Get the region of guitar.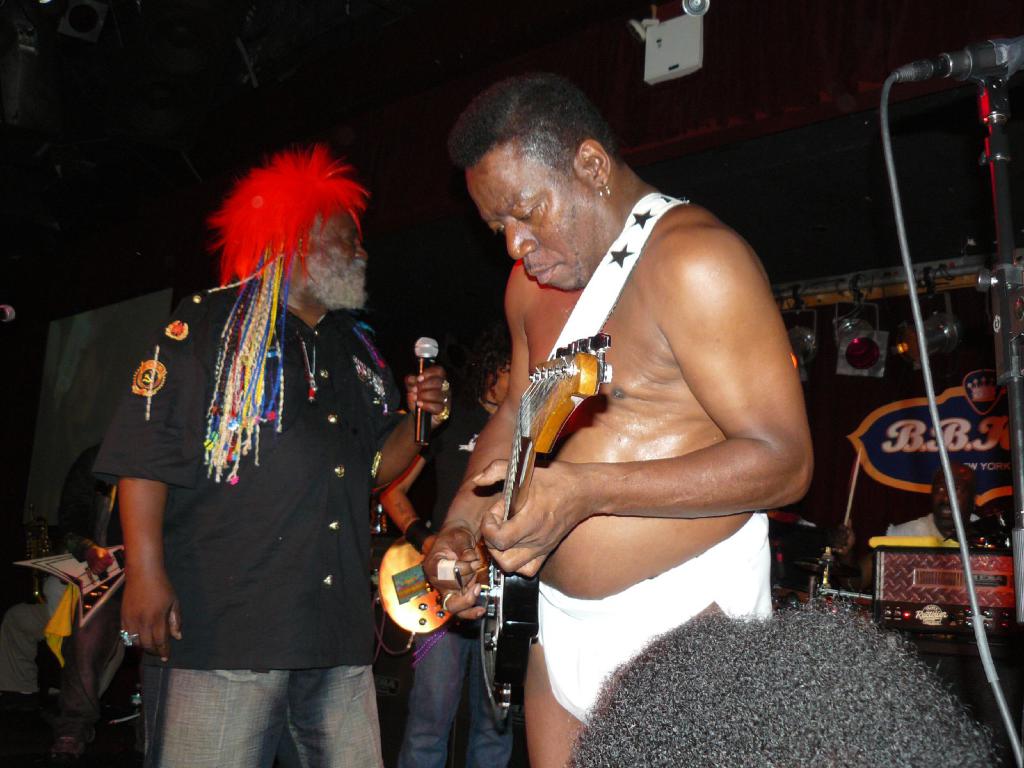
<box>475,326,613,732</box>.
